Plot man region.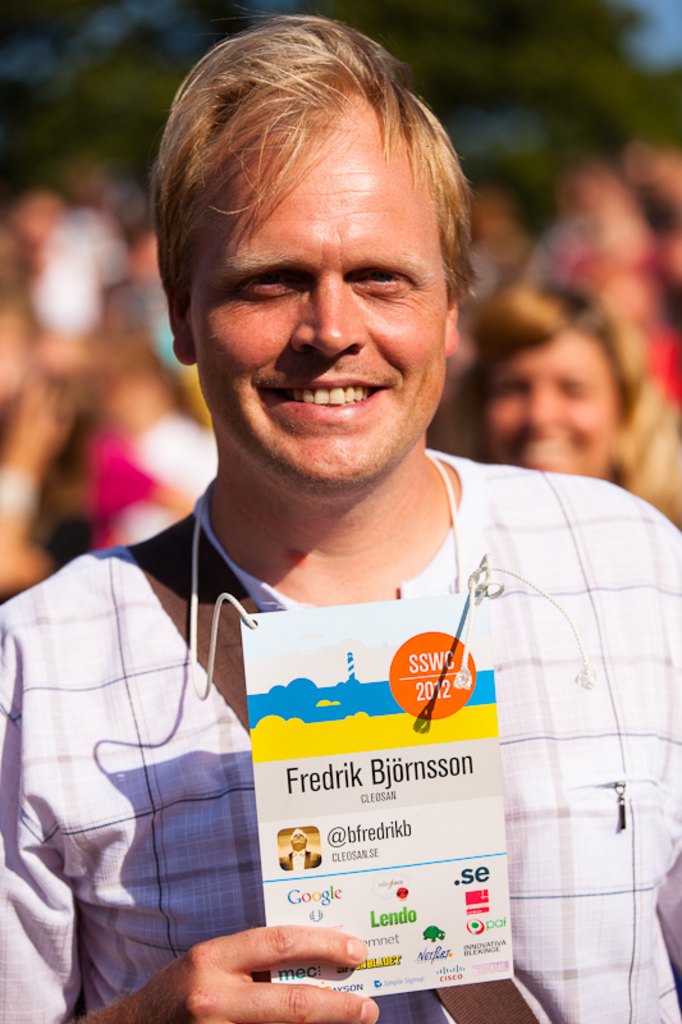
Plotted at (x1=26, y1=54, x2=674, y2=993).
